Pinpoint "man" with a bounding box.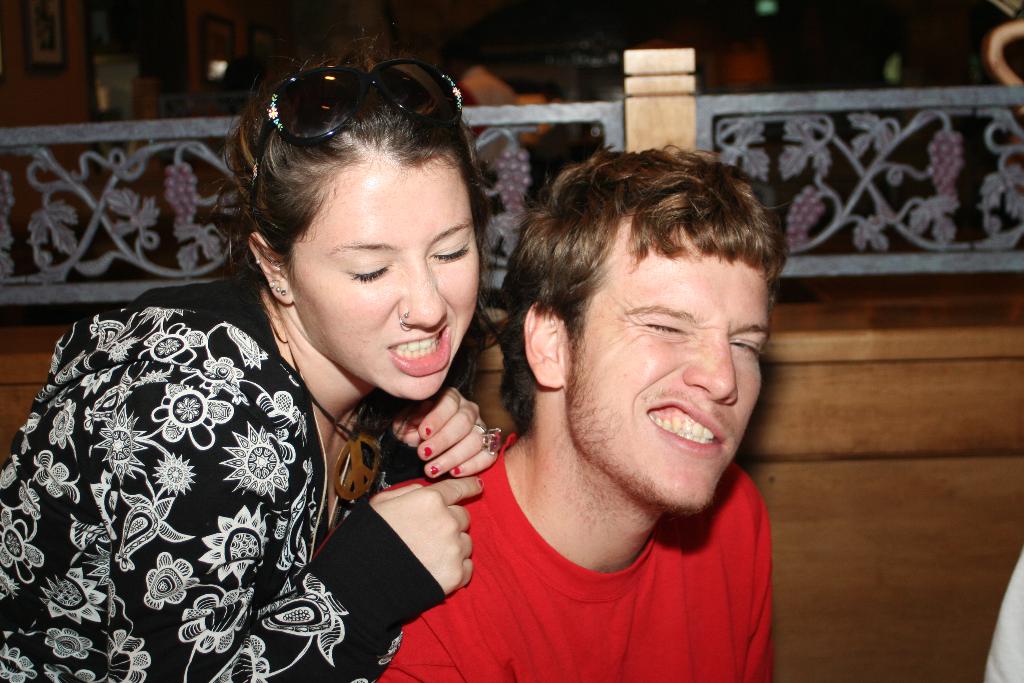
BBox(456, 72, 531, 217).
